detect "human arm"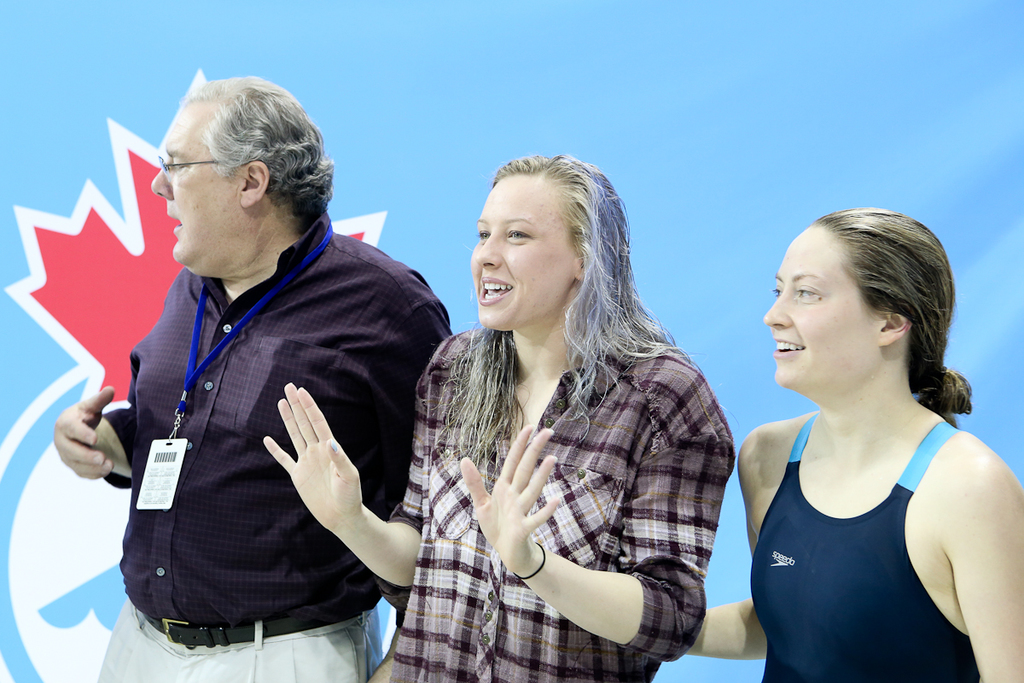
254 384 428 587
